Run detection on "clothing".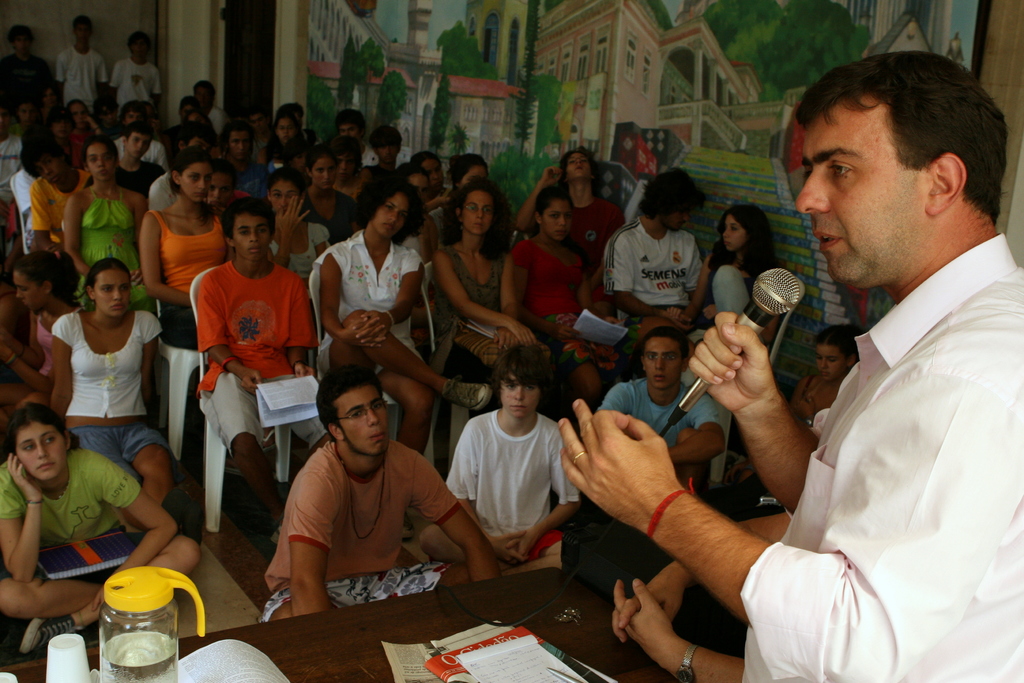
Result: detection(109, 56, 164, 115).
